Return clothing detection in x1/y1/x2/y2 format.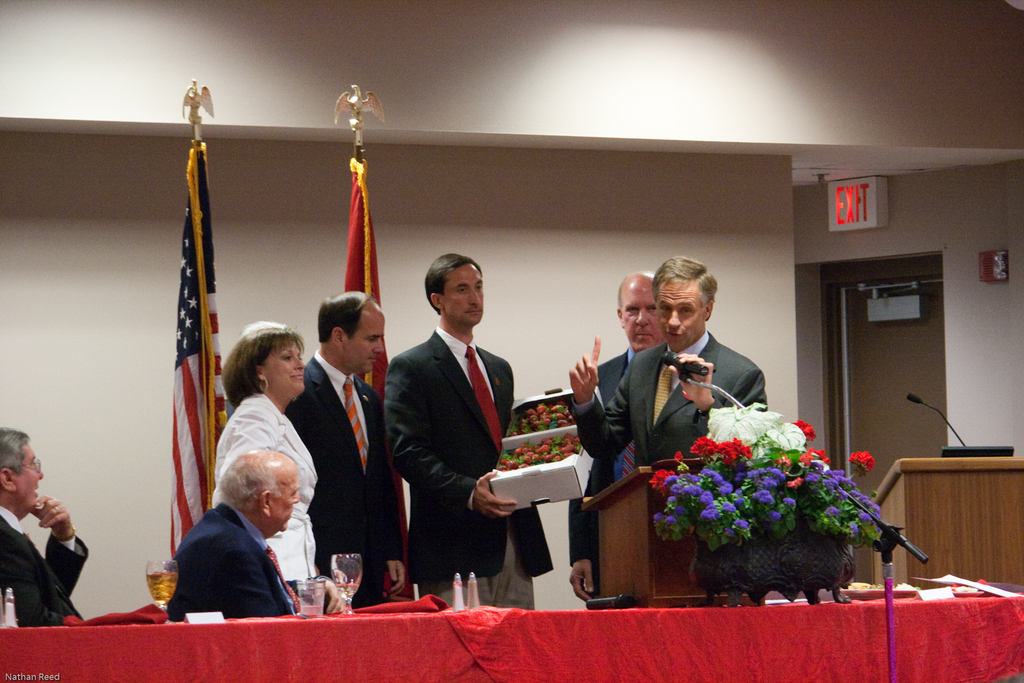
579/331/772/488.
